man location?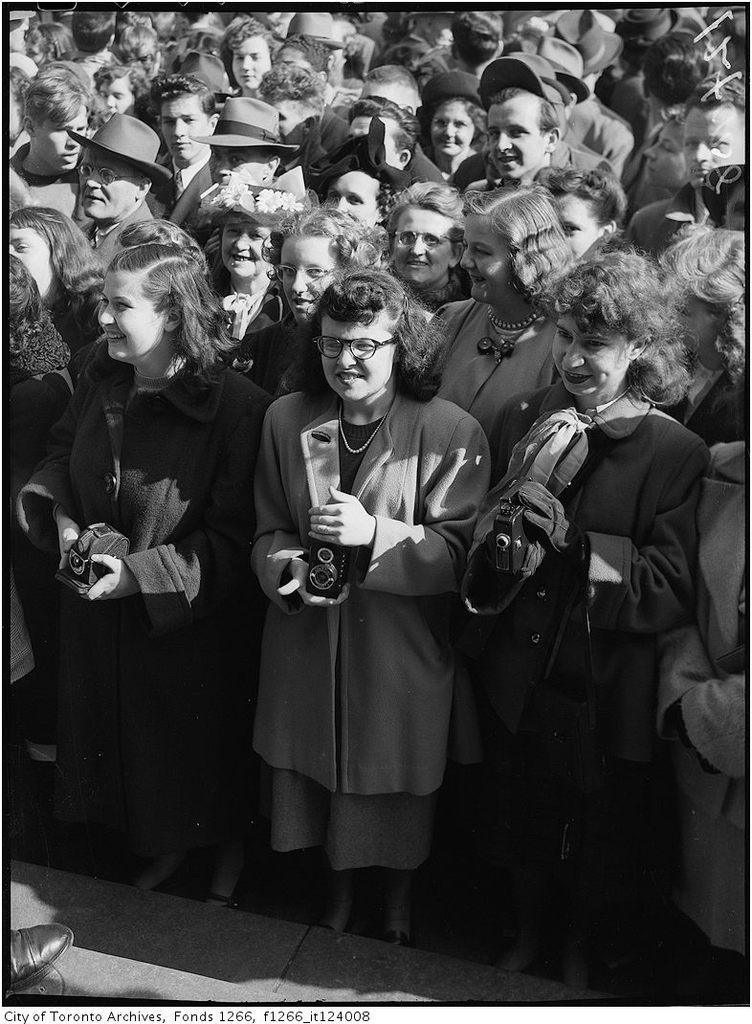
(189,97,303,288)
